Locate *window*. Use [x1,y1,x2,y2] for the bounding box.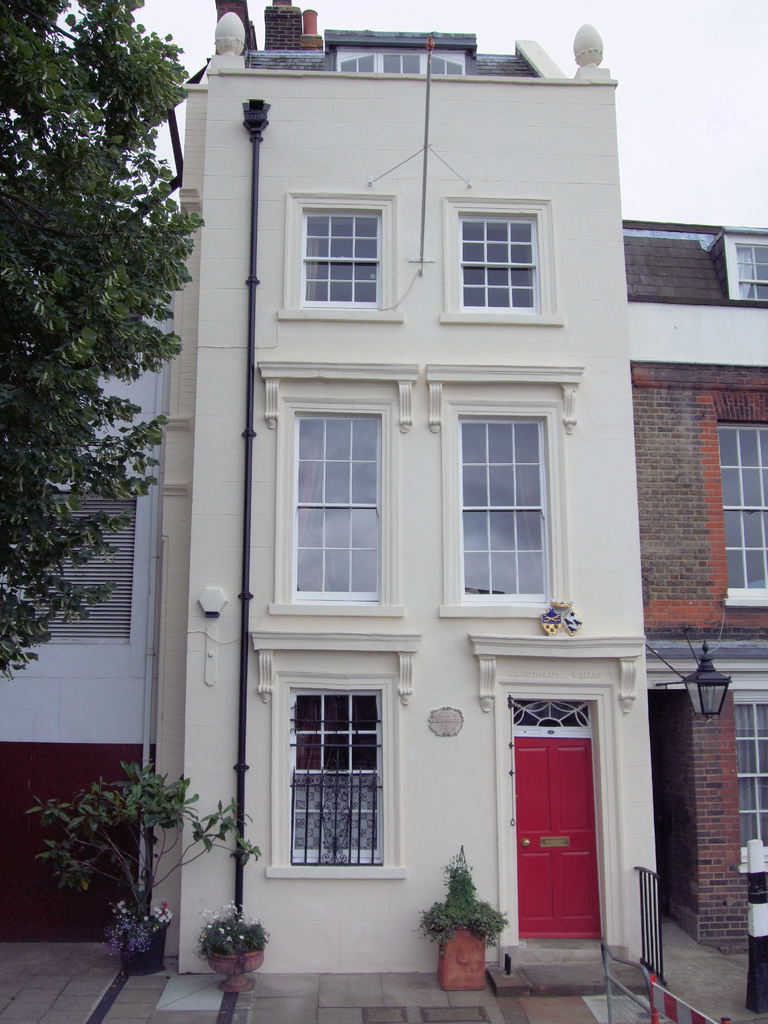
[299,417,383,605].
